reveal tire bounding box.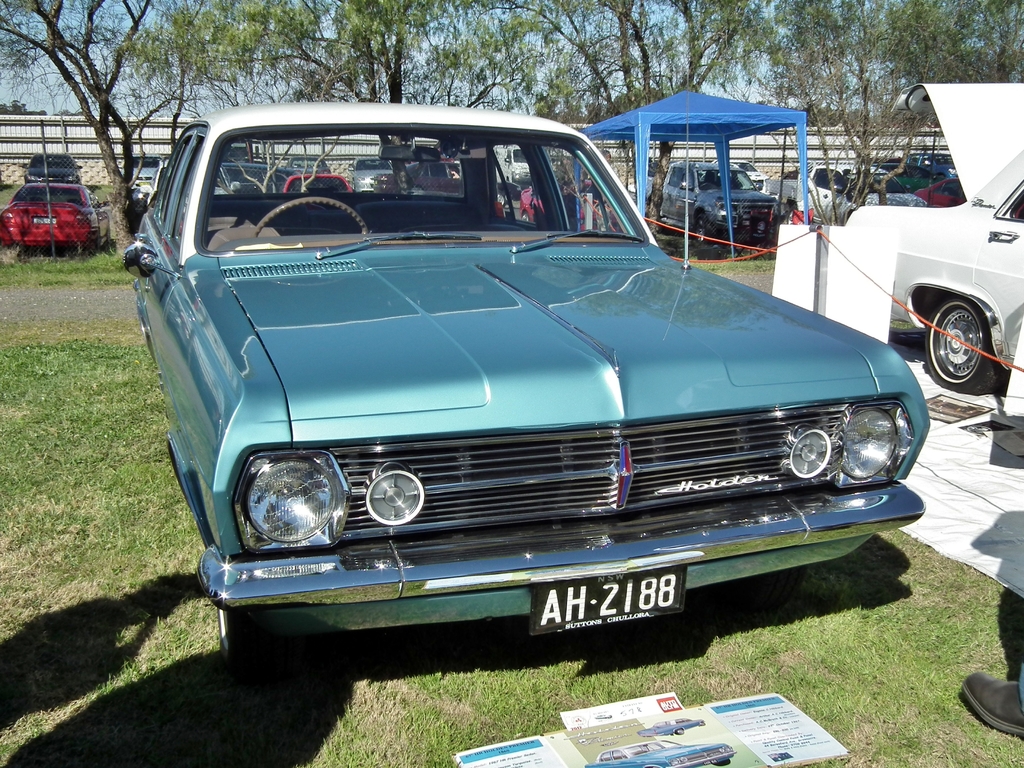
Revealed: left=924, top=294, right=1005, bottom=394.
